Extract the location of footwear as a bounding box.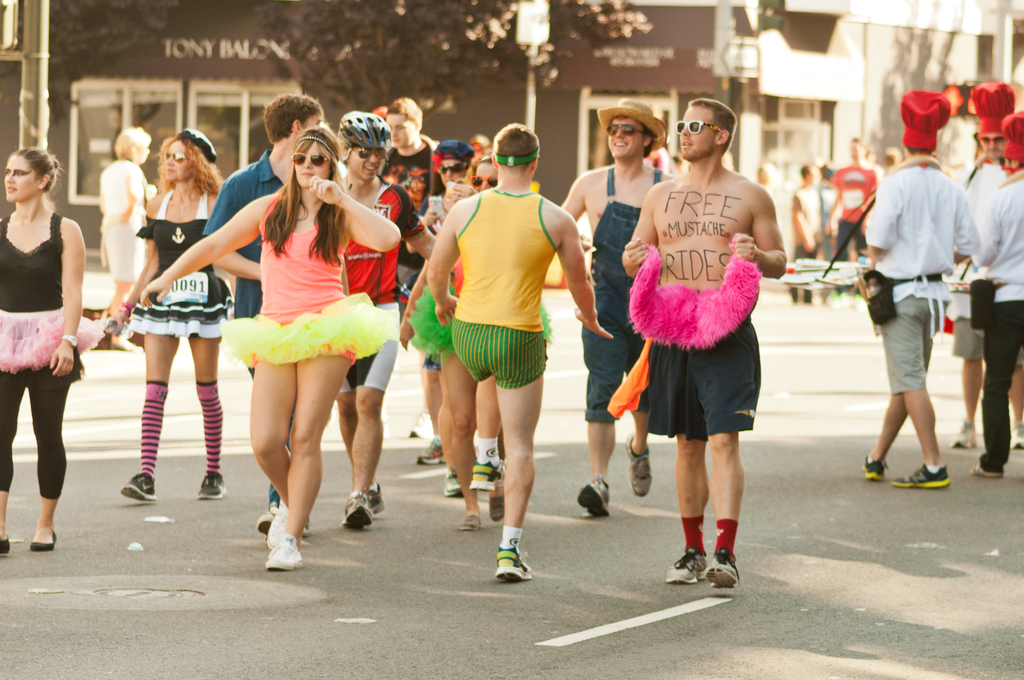
<bbox>579, 473, 610, 517</bbox>.
